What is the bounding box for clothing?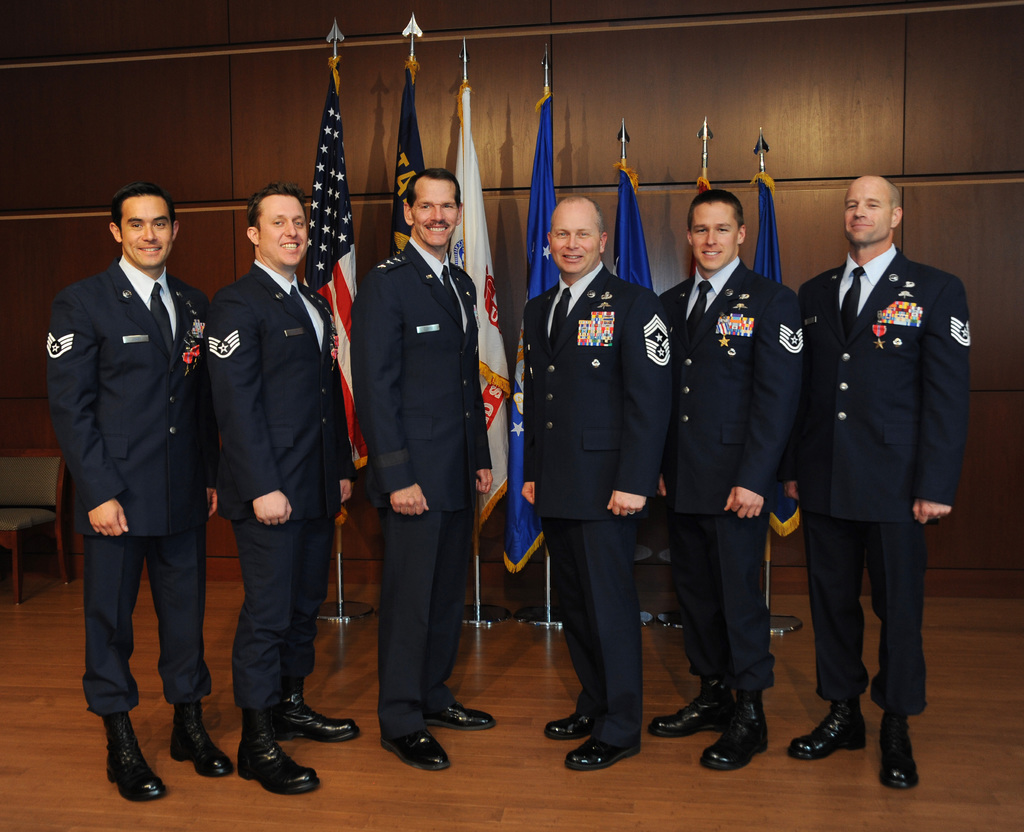
x1=520 y1=247 x2=680 y2=762.
